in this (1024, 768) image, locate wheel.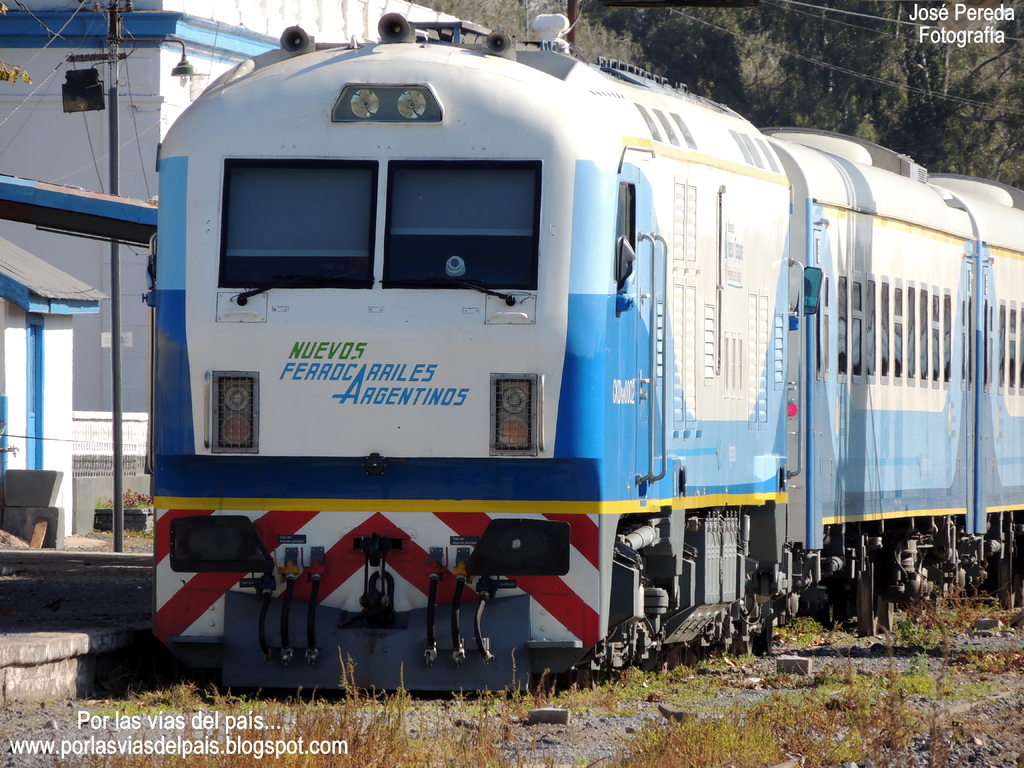
Bounding box: (733,628,753,655).
